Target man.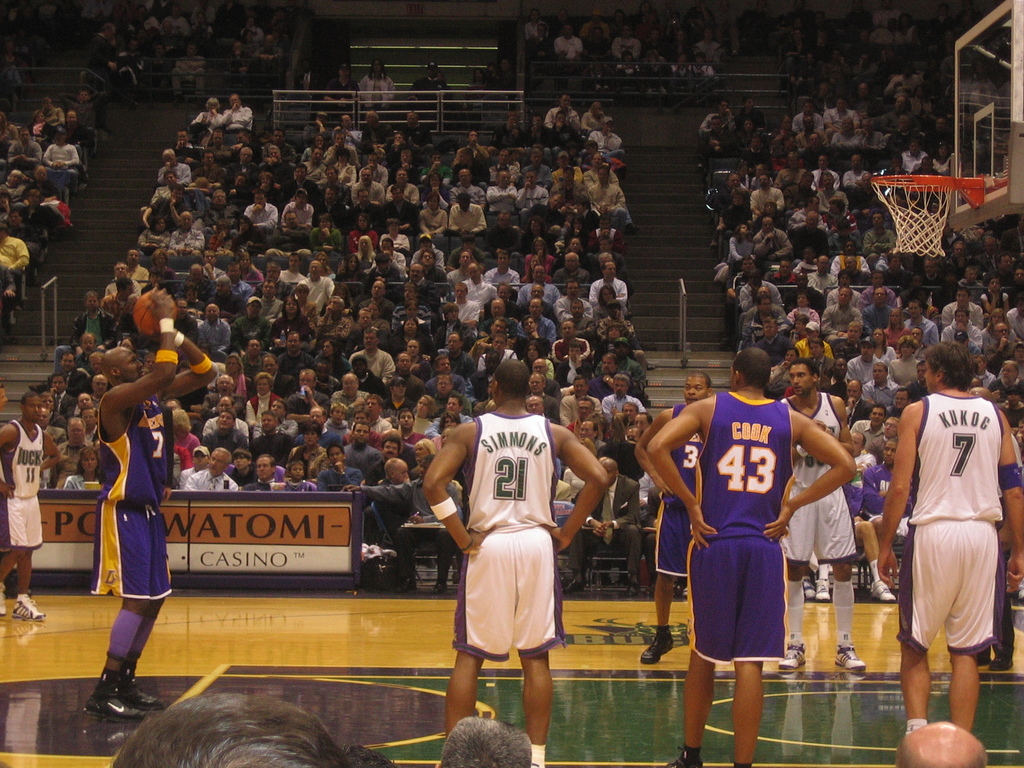
Target region: <region>91, 288, 218, 723</region>.
